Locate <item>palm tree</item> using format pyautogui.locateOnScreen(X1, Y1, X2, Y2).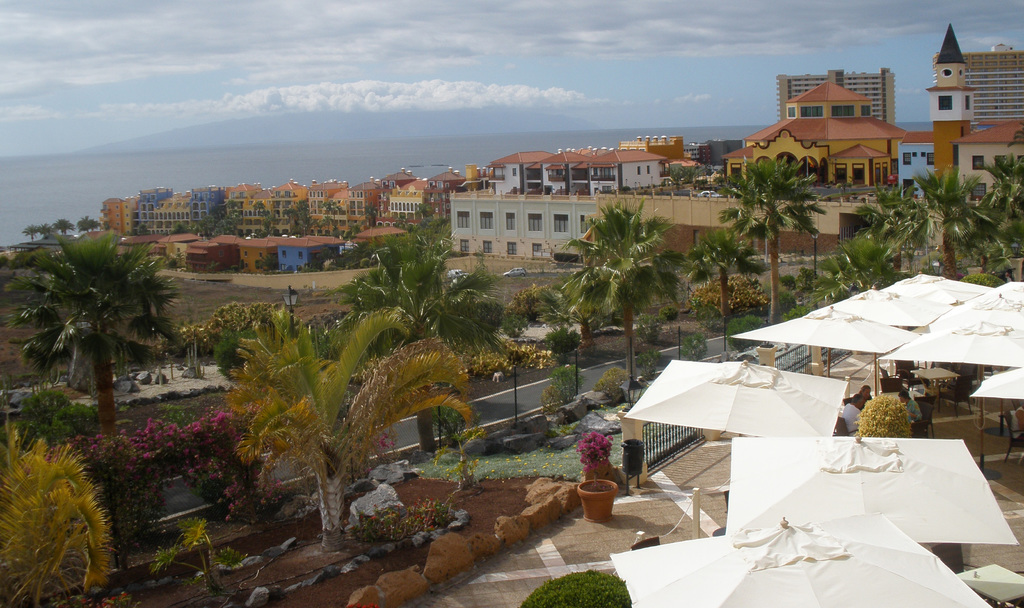
pyautogui.locateOnScreen(75, 212, 102, 237).
